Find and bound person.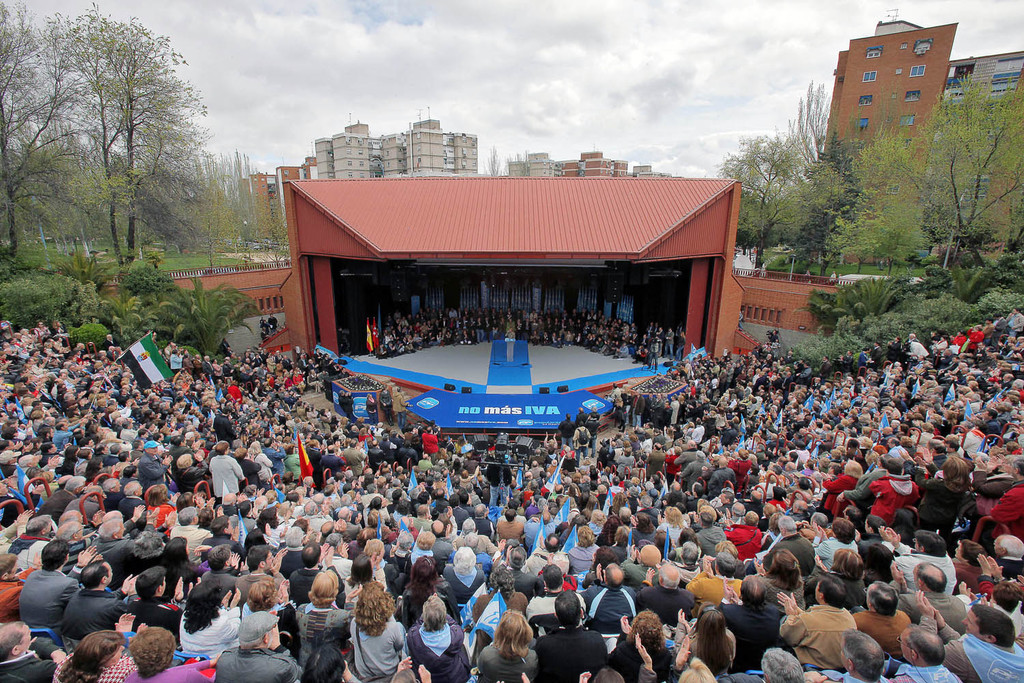
Bound: x1=439, y1=548, x2=480, y2=594.
